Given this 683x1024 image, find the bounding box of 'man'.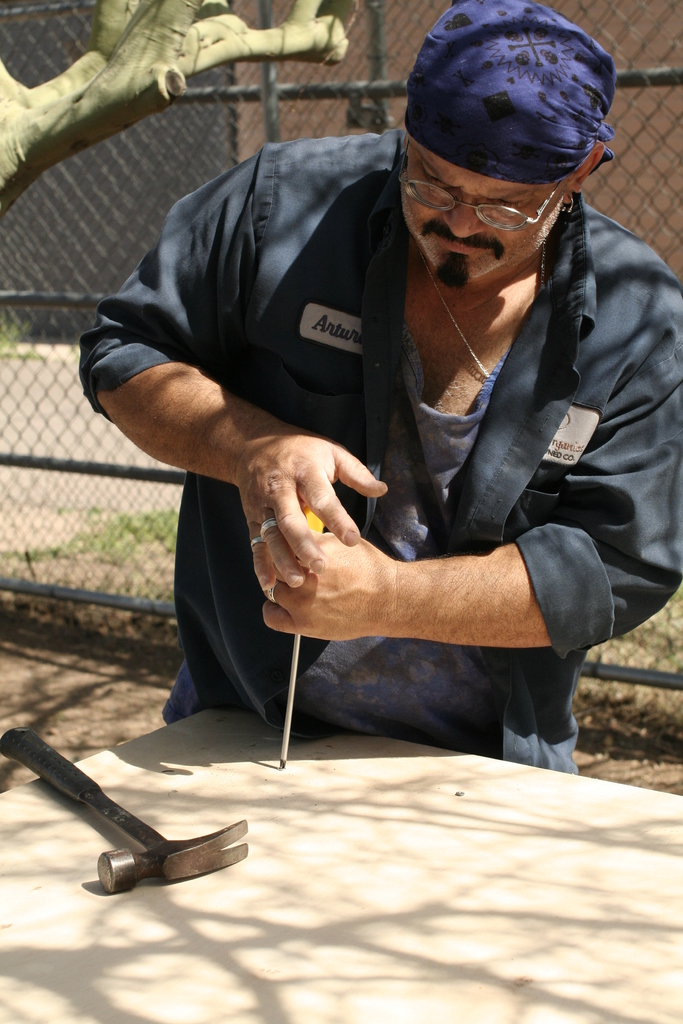
box(75, 0, 680, 760).
